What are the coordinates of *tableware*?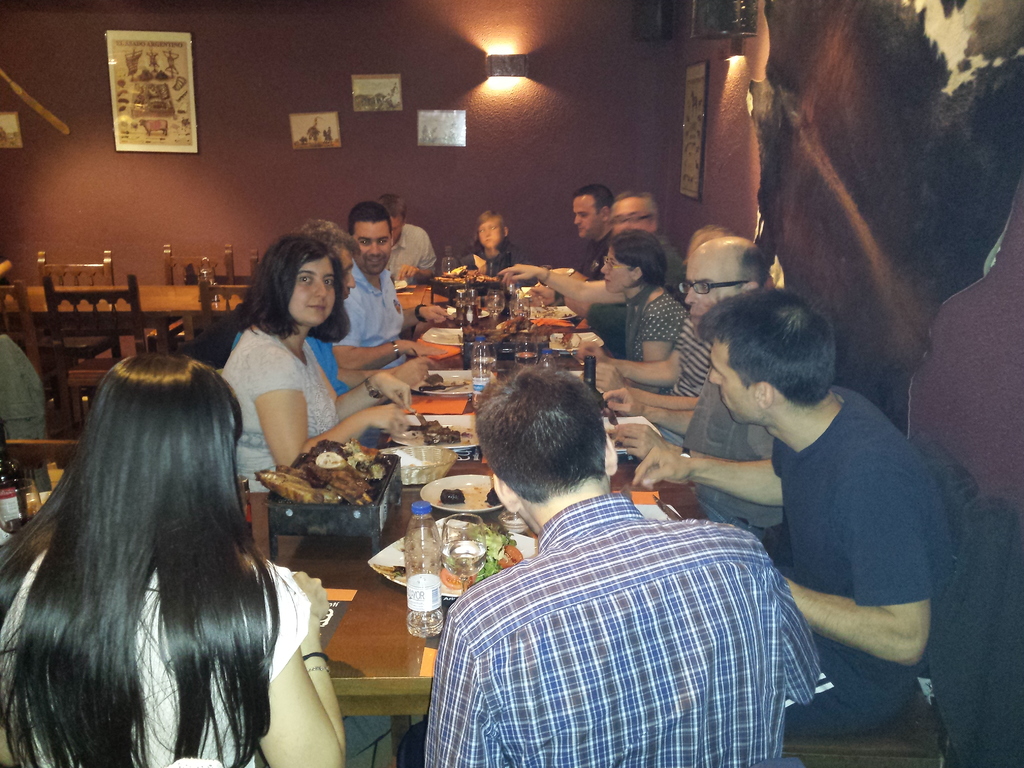
BBox(0, 475, 38, 533).
